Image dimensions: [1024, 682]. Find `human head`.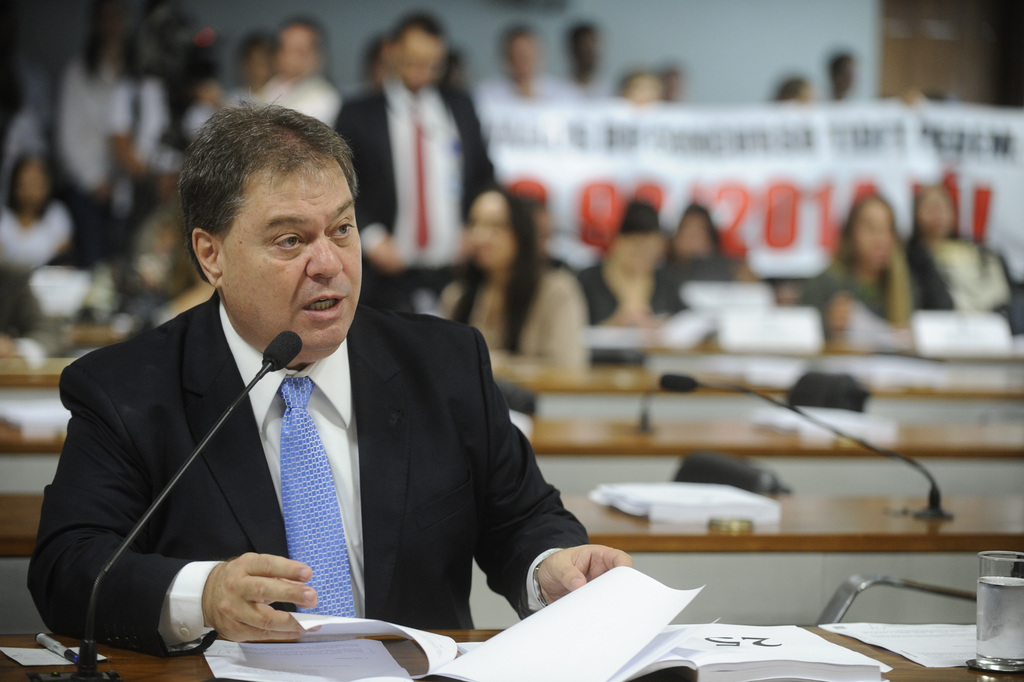
<bbox>231, 26, 277, 87</bbox>.
